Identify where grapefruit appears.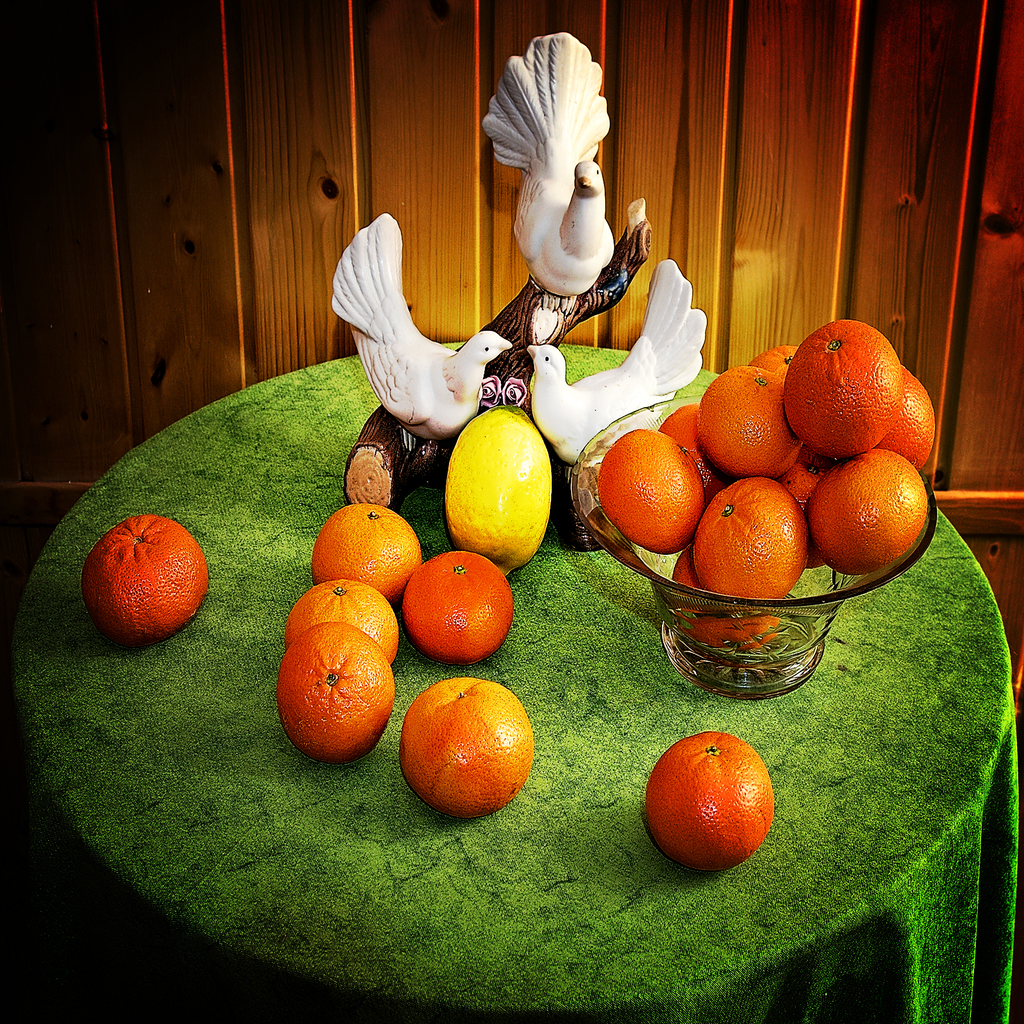
Appears at pyautogui.locateOnScreen(397, 673, 539, 818).
